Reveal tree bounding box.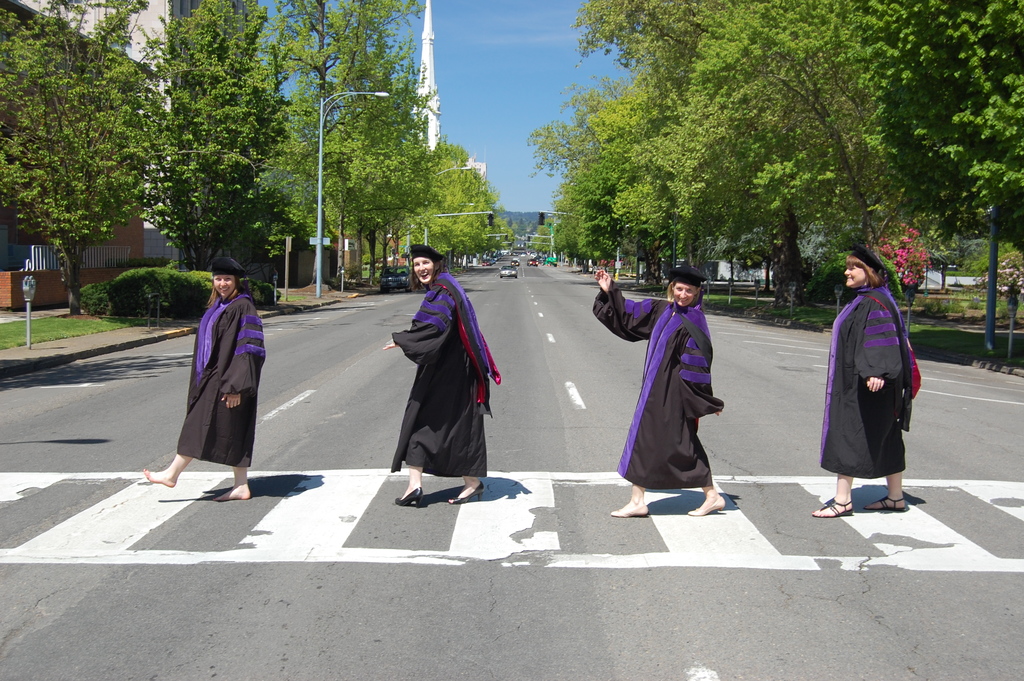
Revealed: box(134, 0, 299, 272).
